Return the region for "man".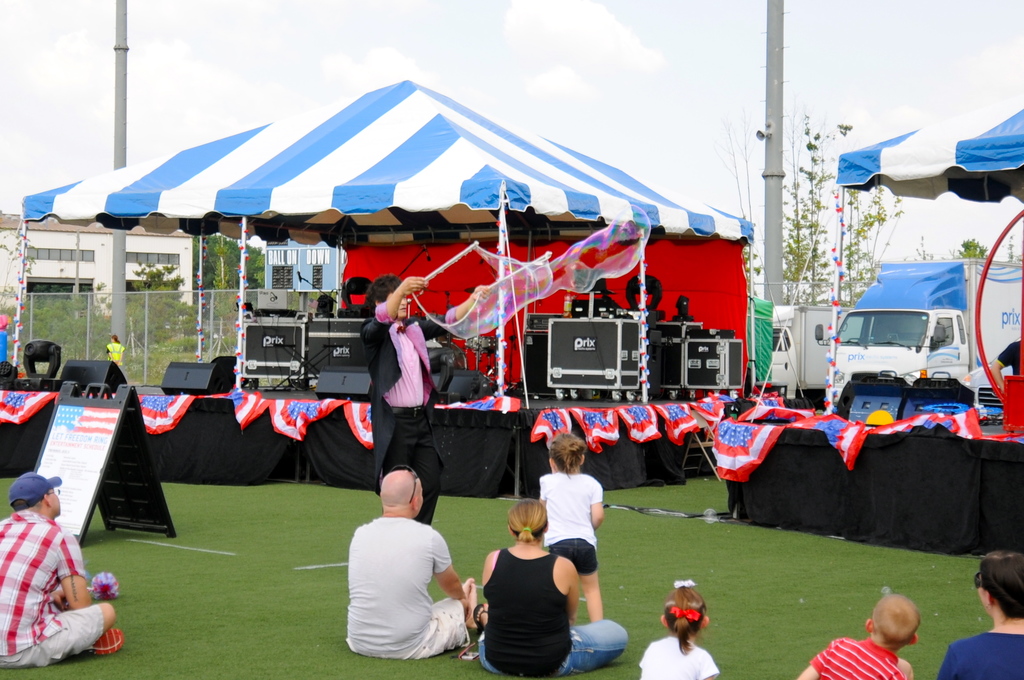
334/462/474/668.
